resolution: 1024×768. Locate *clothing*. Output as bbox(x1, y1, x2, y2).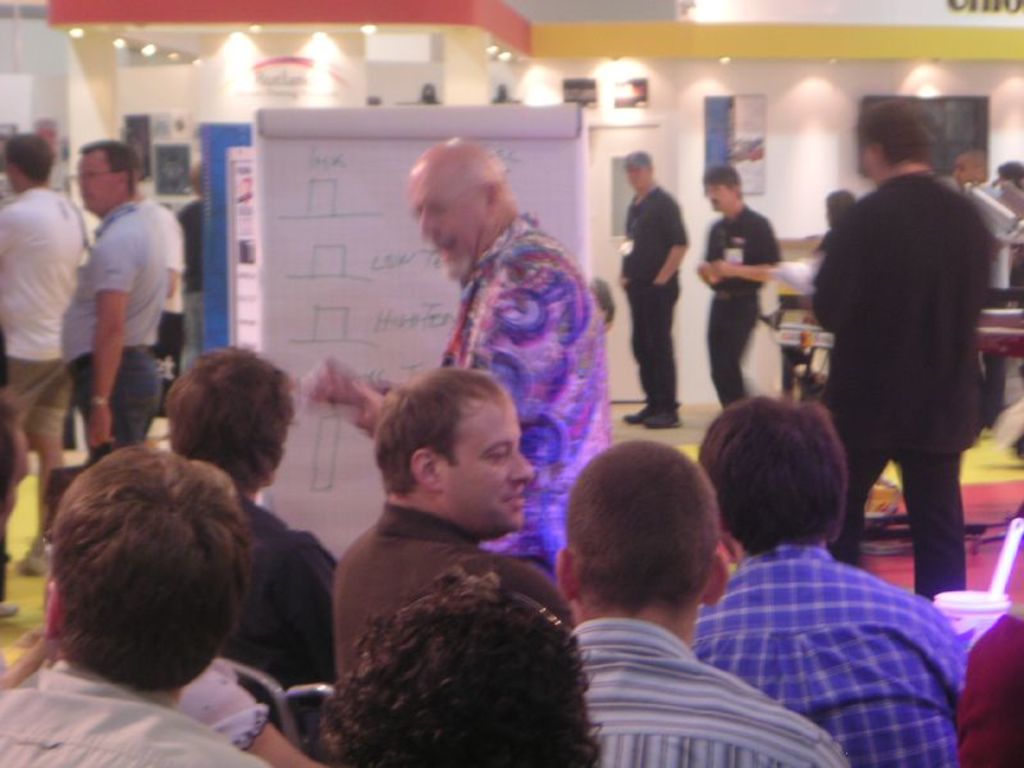
bbox(177, 198, 207, 369).
